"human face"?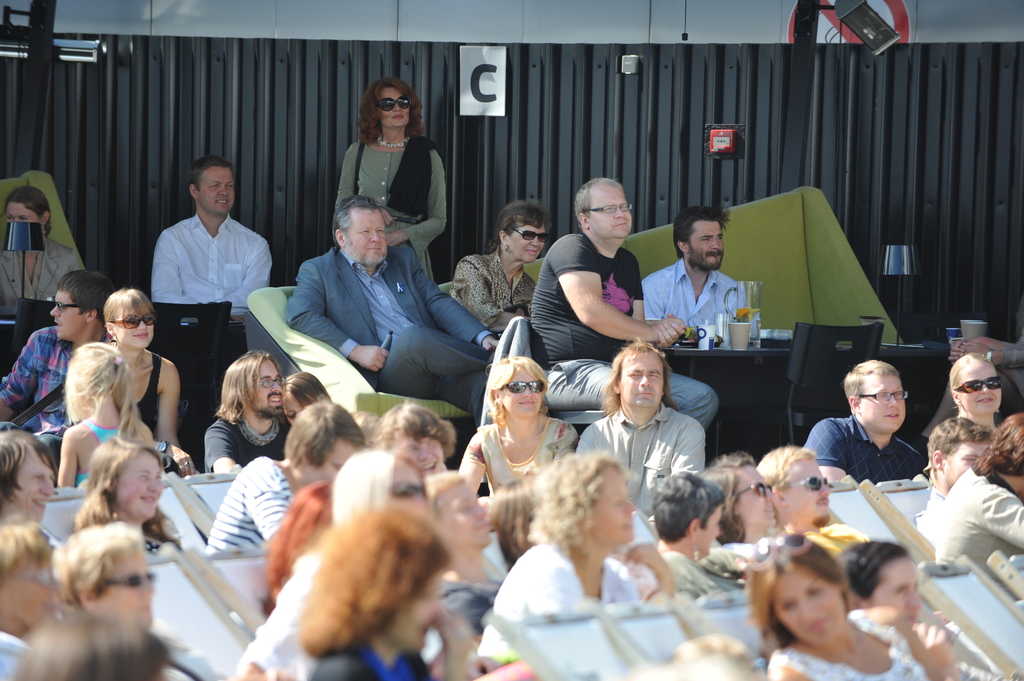
region(392, 428, 444, 477)
